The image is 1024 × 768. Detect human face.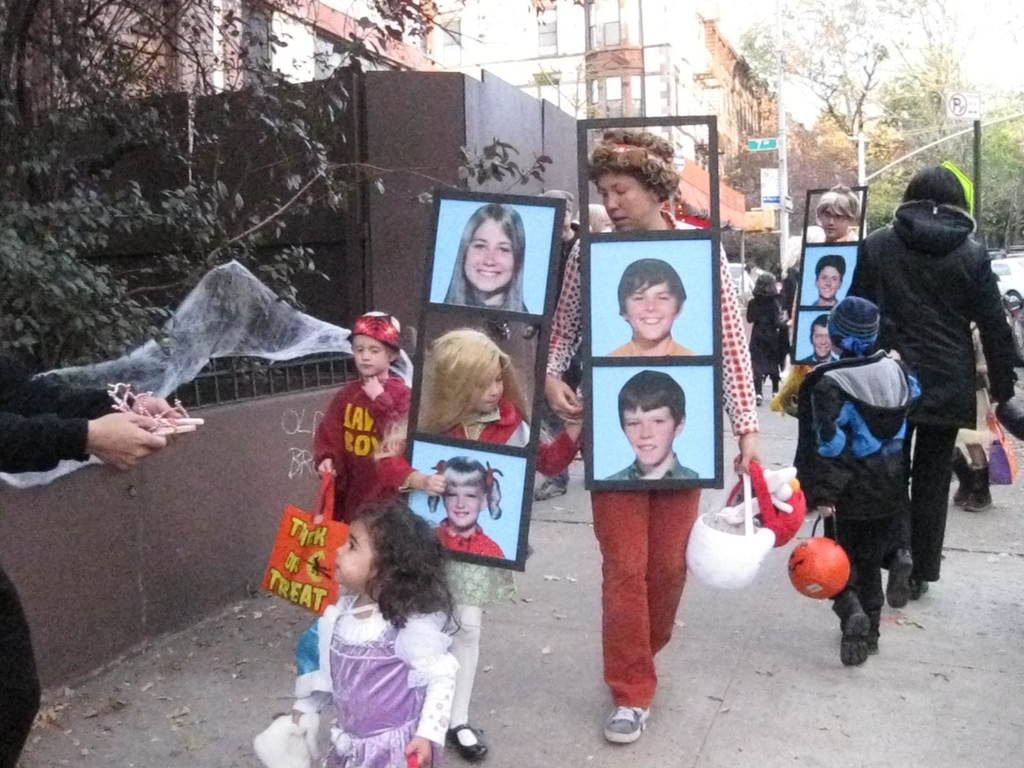
Detection: left=352, top=336, right=388, bottom=376.
